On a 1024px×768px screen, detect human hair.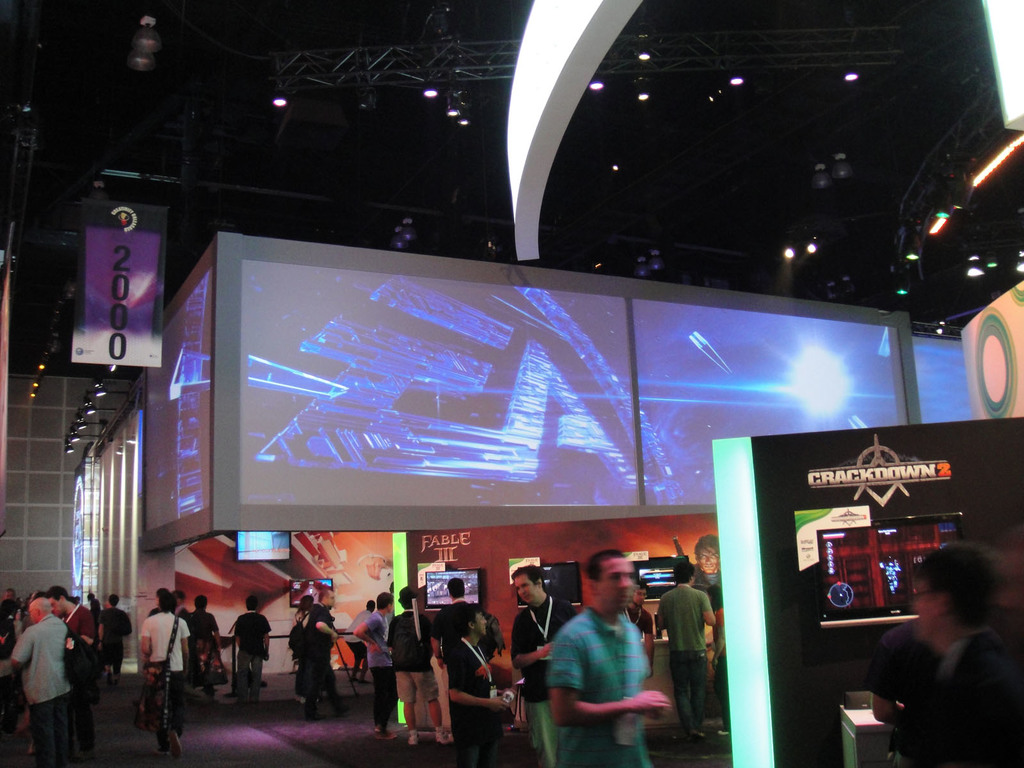
<box>242,594,260,616</box>.
